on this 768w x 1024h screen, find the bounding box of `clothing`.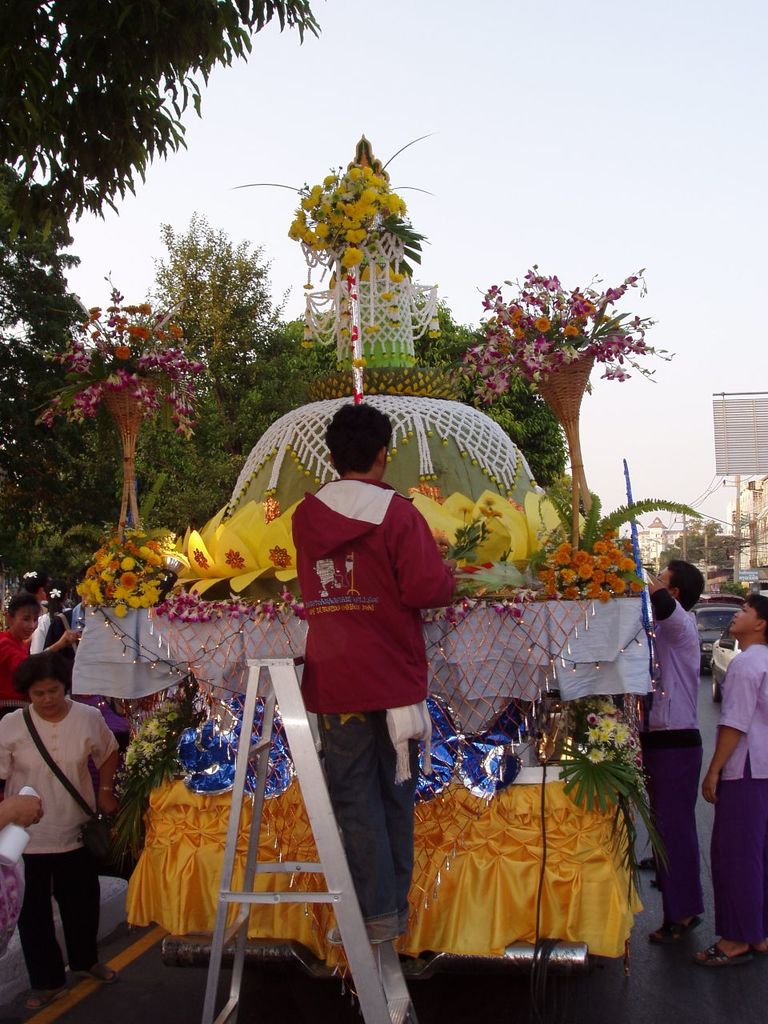
Bounding box: box=[640, 588, 705, 918].
